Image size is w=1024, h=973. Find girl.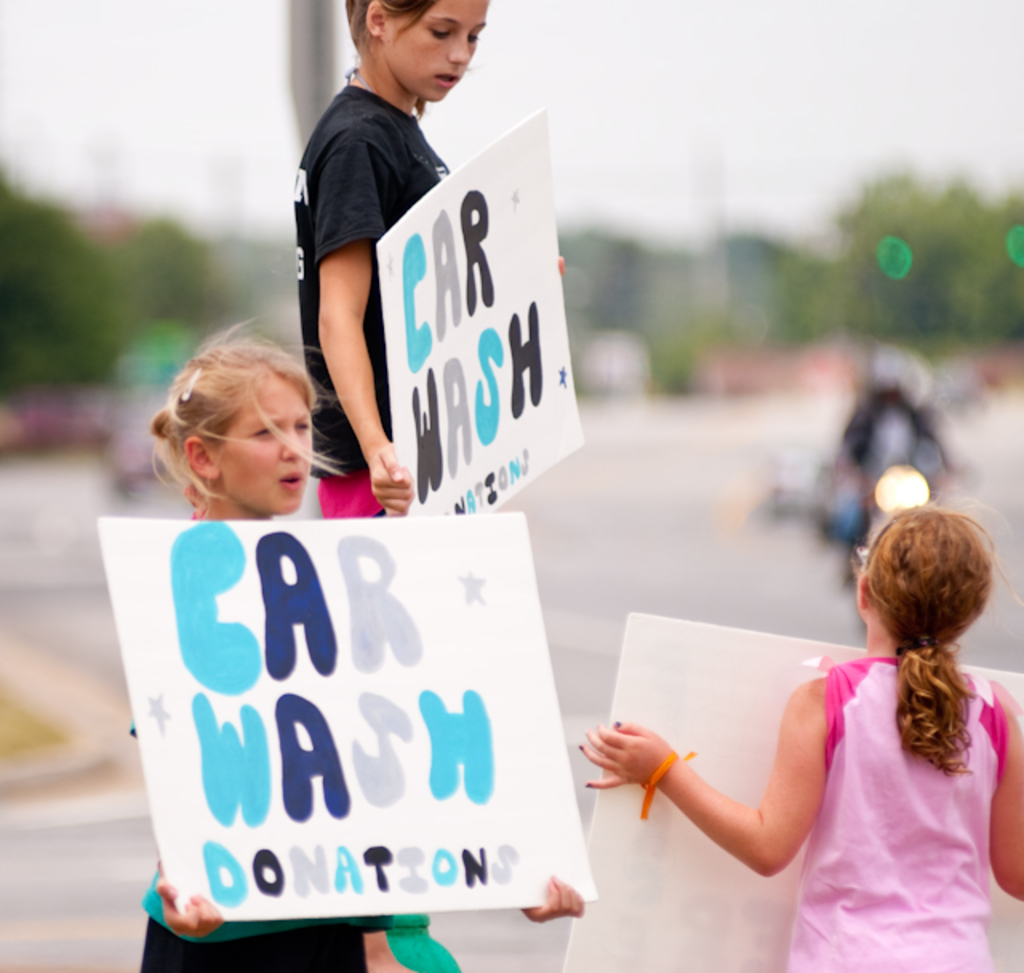
{"x1": 291, "y1": 0, "x2": 563, "y2": 517}.
